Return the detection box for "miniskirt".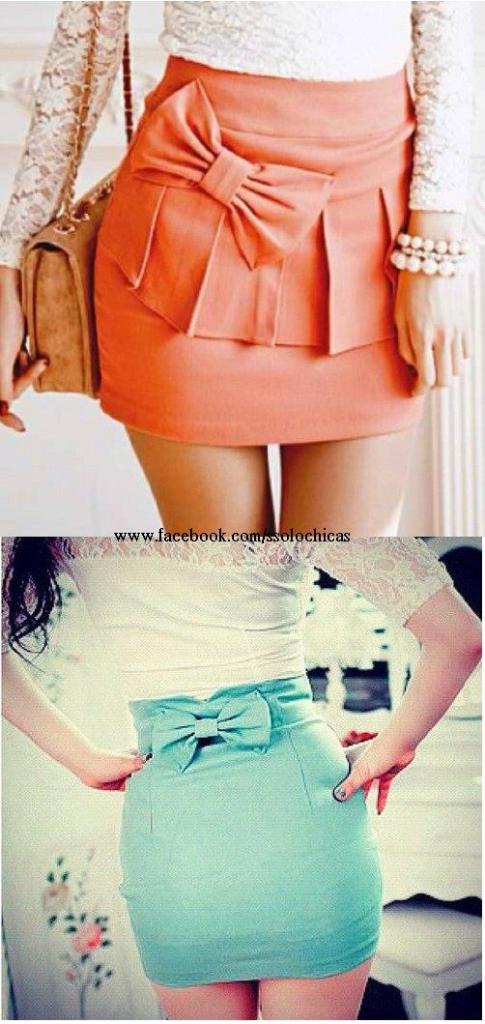
region(122, 675, 386, 982).
